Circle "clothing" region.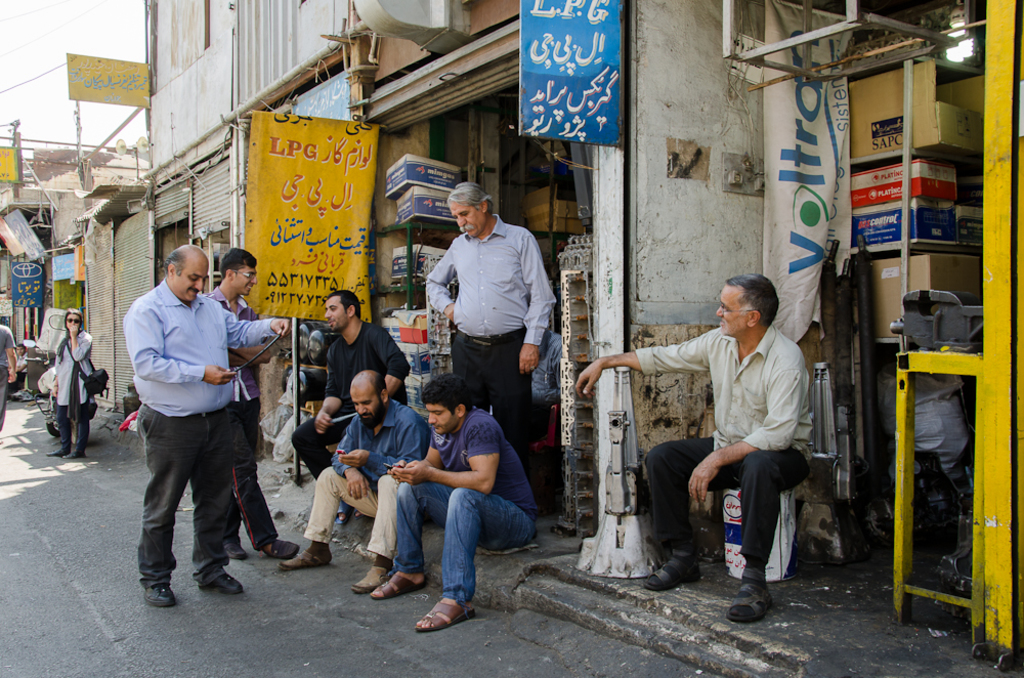
Region: (left=530, top=329, right=560, bottom=392).
